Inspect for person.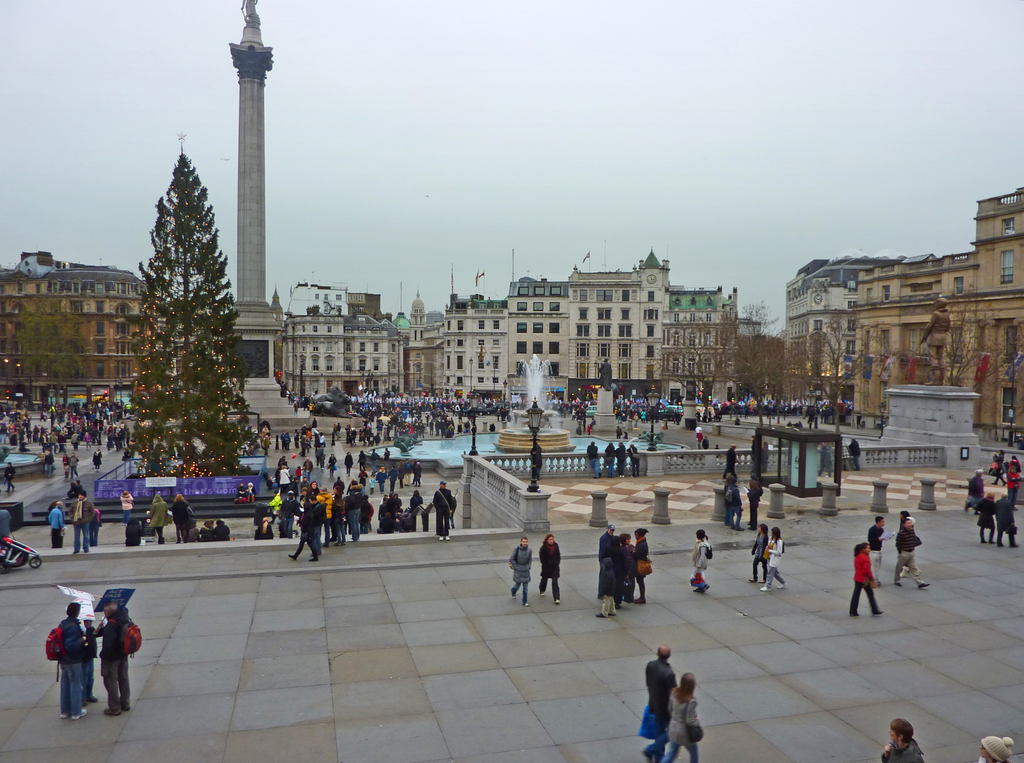
Inspection: bbox=[237, 482, 248, 499].
